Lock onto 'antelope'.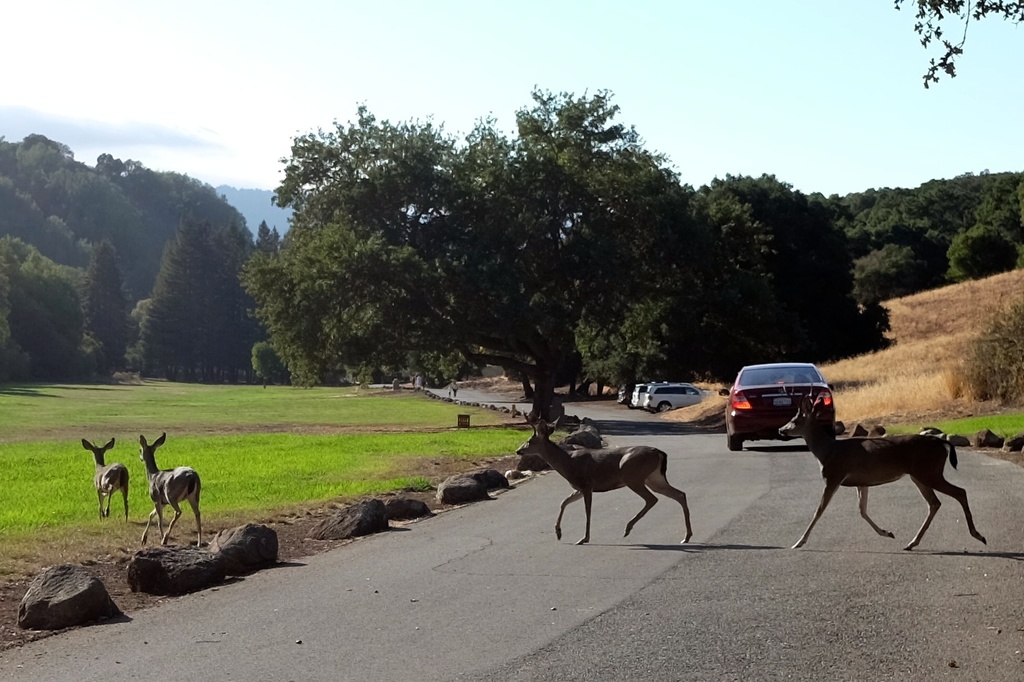
Locked: 81:440:130:522.
